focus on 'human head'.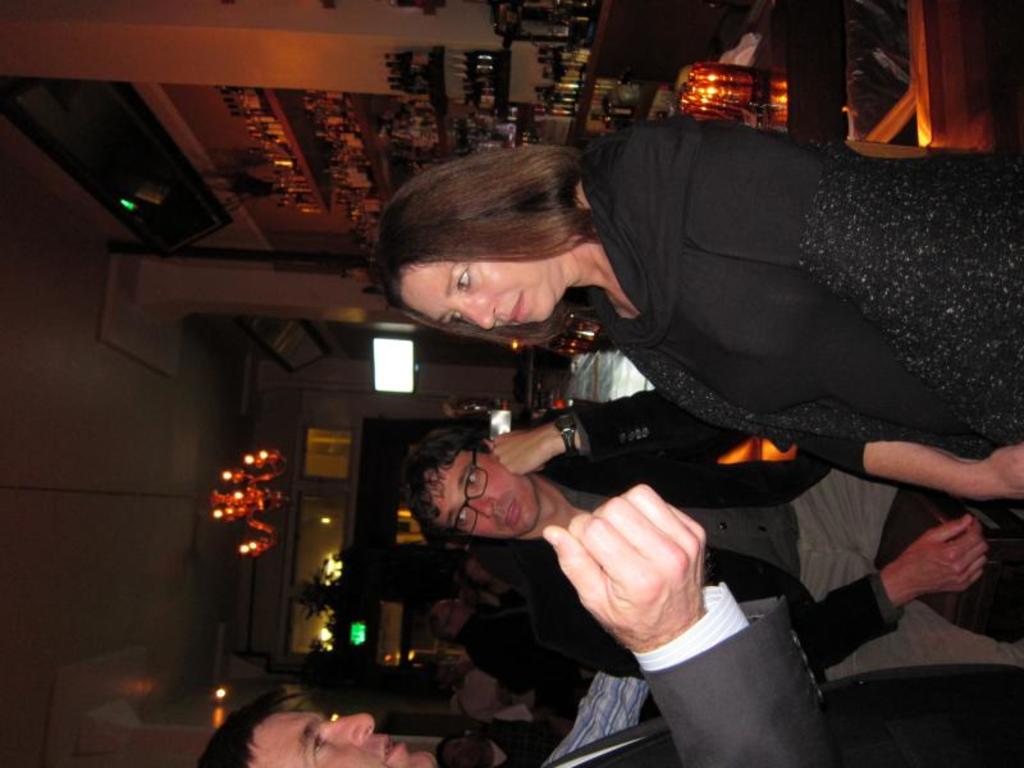
Focused at [left=196, top=694, right=436, bottom=767].
